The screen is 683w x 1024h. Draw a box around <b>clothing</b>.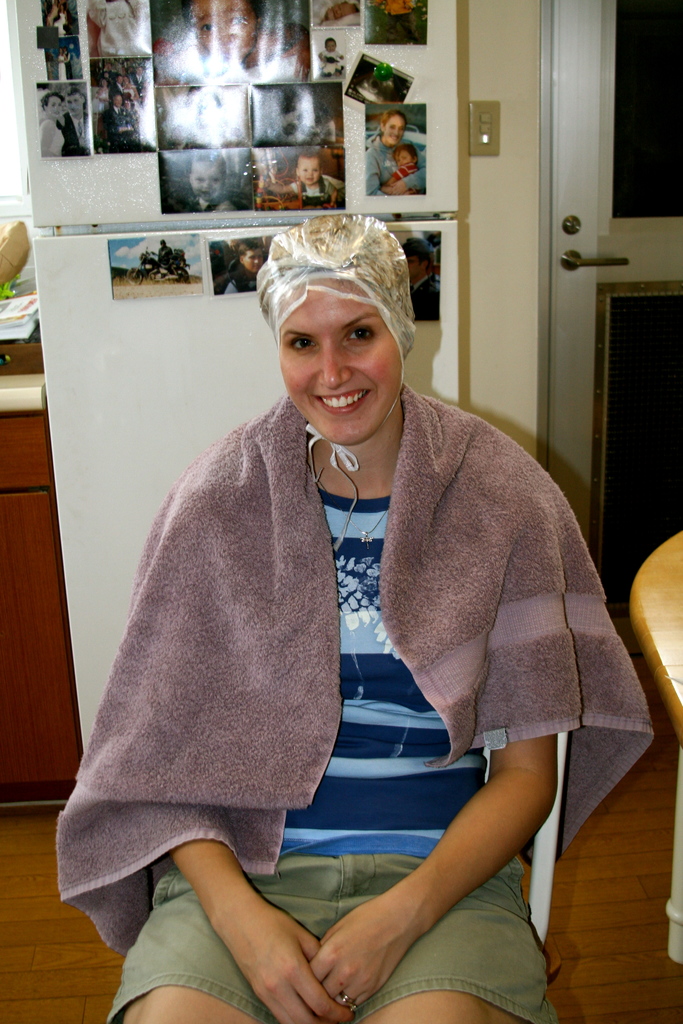
box=[107, 109, 133, 146].
